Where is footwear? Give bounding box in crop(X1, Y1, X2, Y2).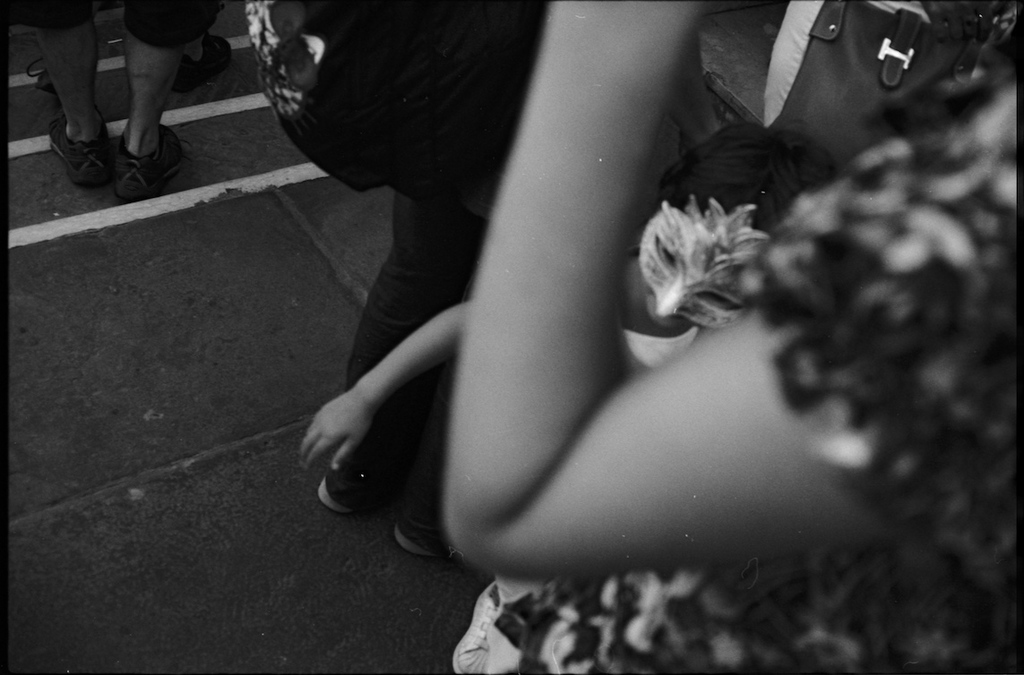
crop(393, 505, 470, 555).
